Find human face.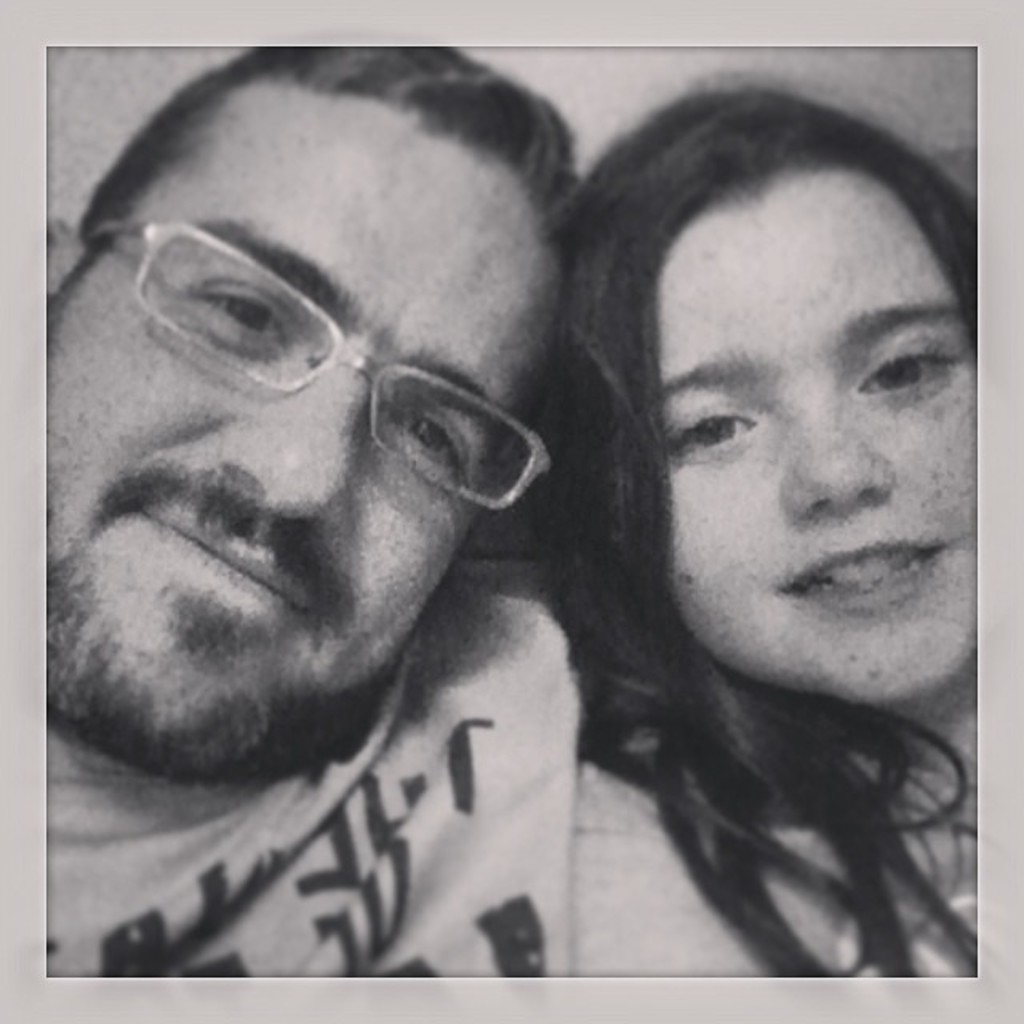
51, 77, 563, 778.
